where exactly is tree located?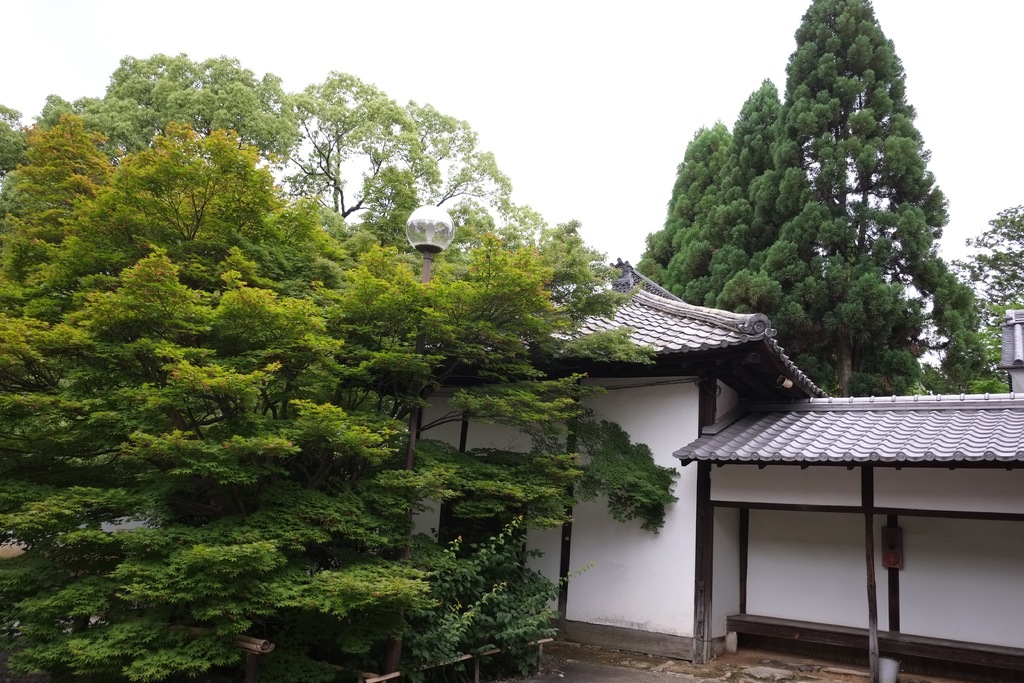
Its bounding box is 685,75,817,310.
